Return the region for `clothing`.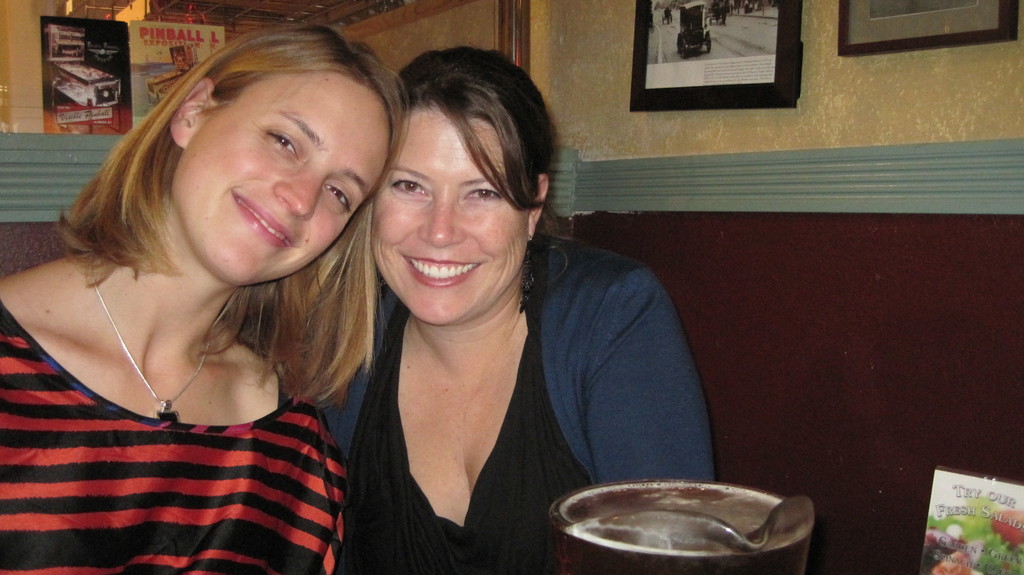
0 277 353 555.
